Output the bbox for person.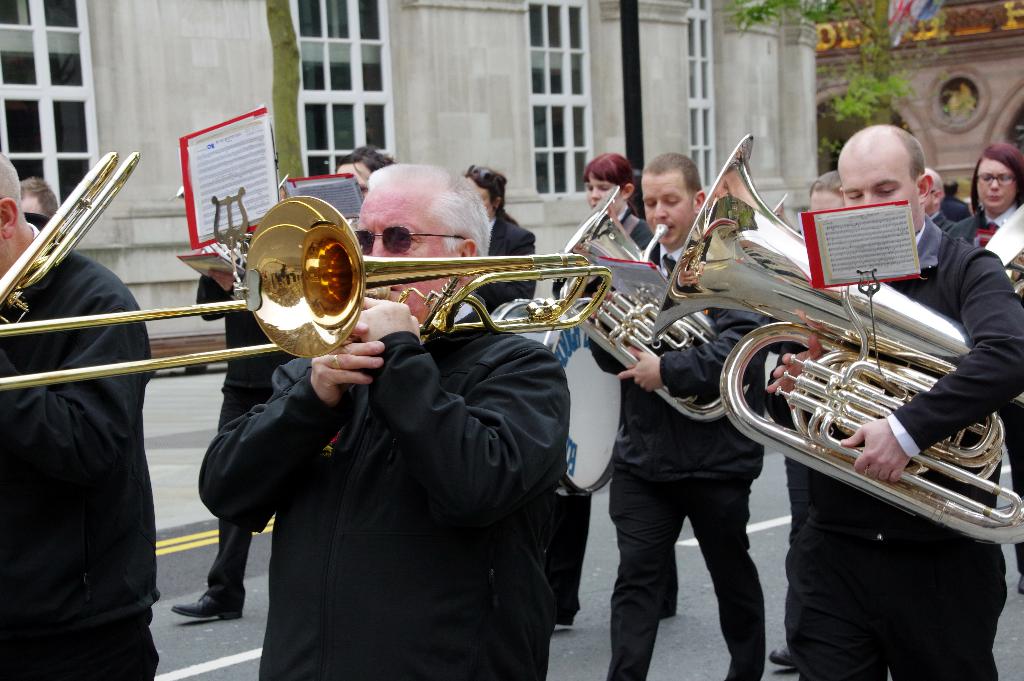
<bbox>768, 170, 848, 665</bbox>.
